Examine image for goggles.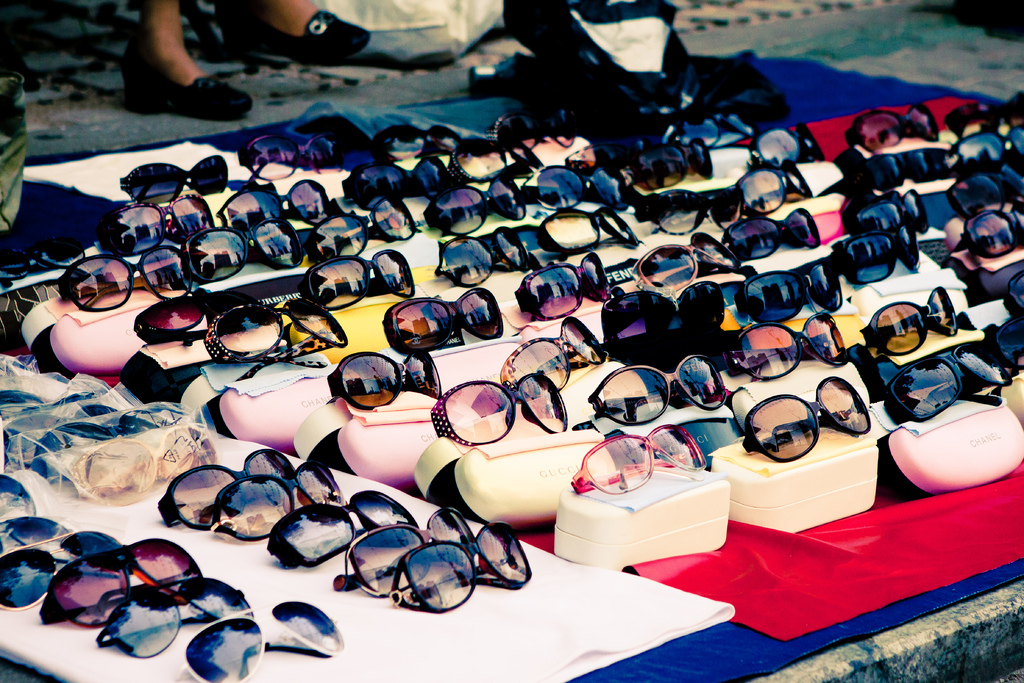
Examination result: (157,446,298,526).
